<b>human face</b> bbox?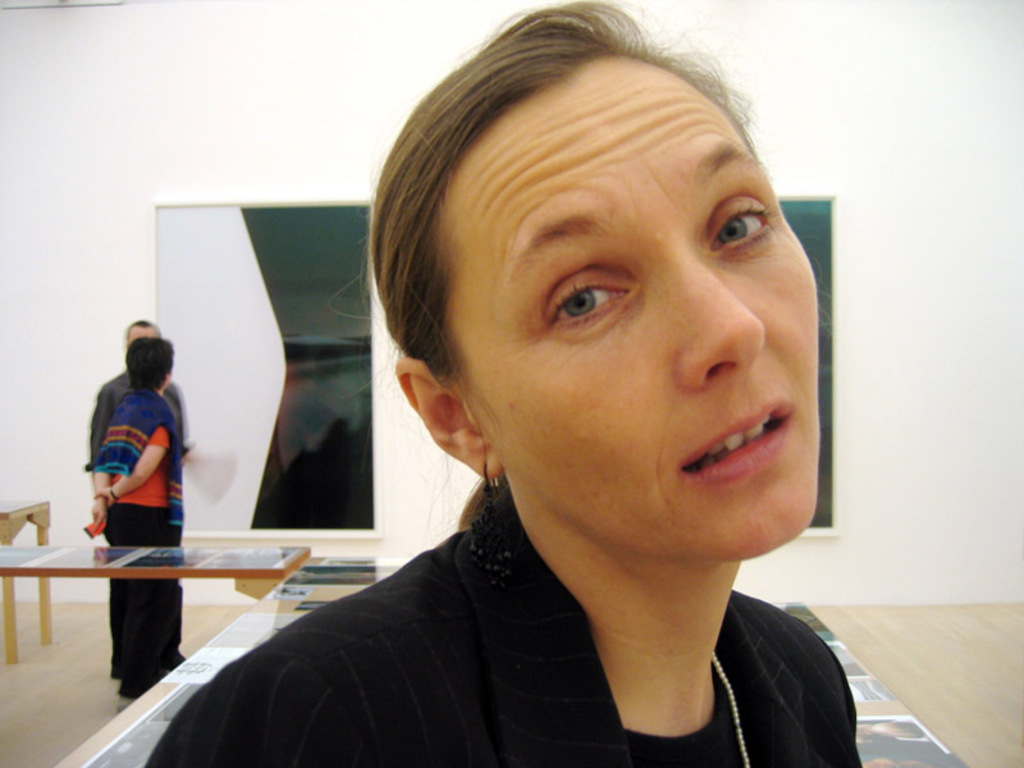
449/58/817/566
